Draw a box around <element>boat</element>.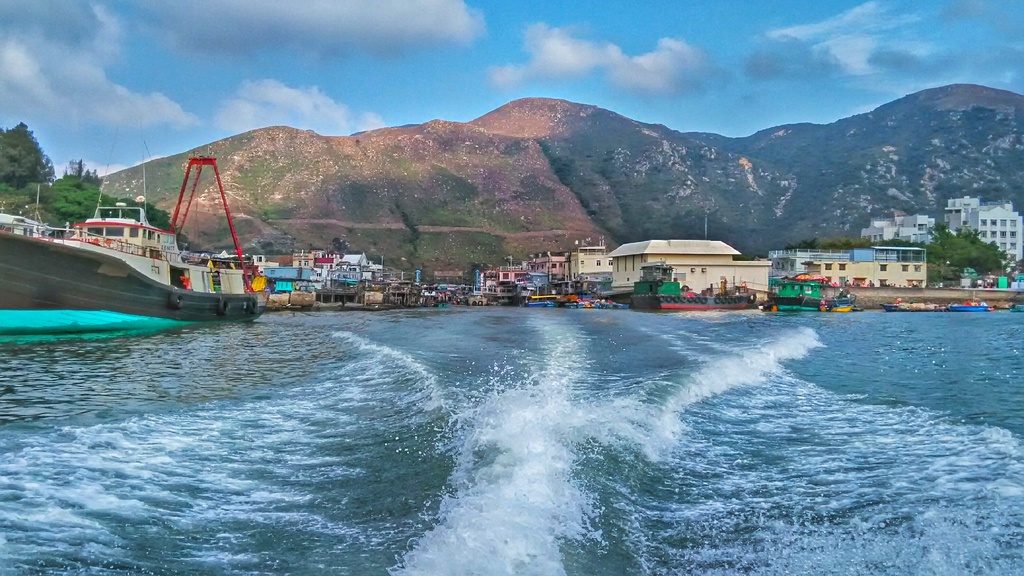
select_region(0, 118, 255, 335).
